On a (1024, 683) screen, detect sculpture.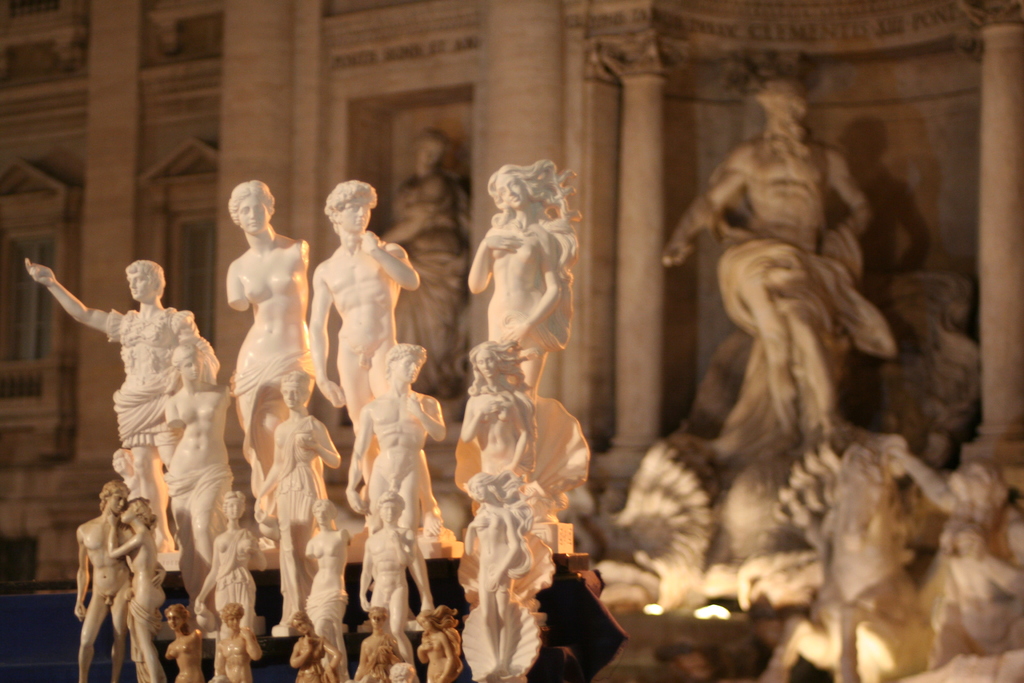
bbox=(66, 481, 122, 682).
